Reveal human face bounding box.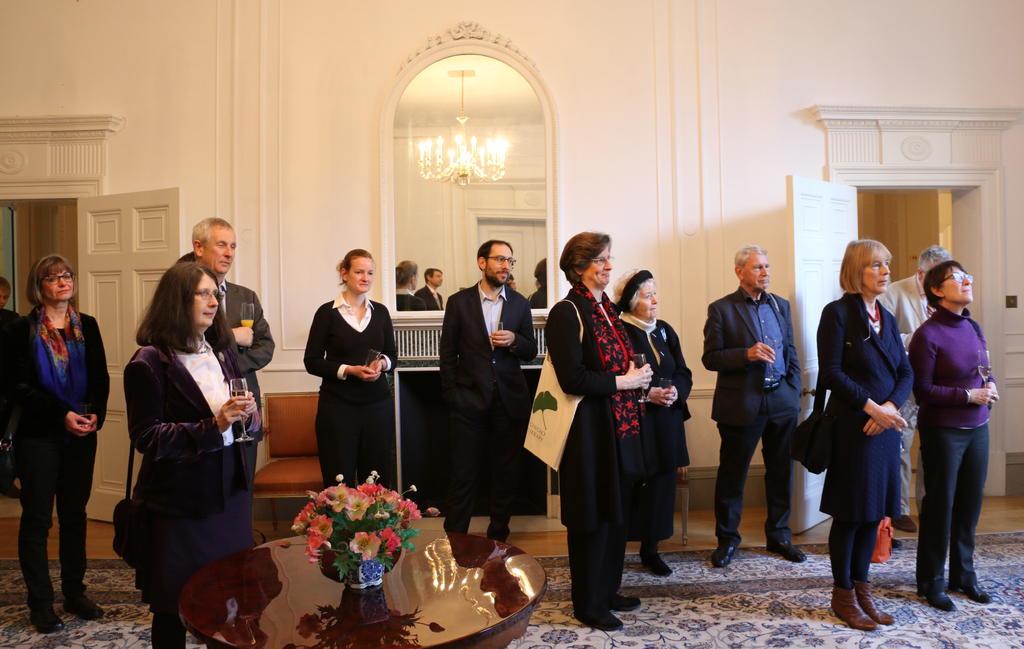
Revealed: 637 284 658 319.
